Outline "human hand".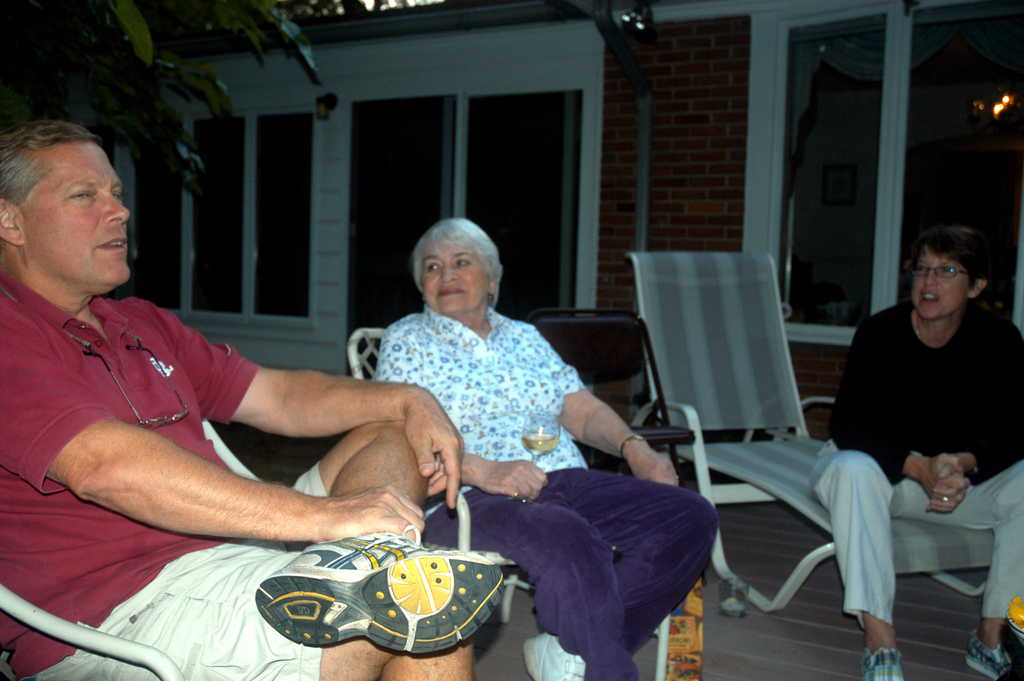
Outline: [321, 481, 428, 545].
